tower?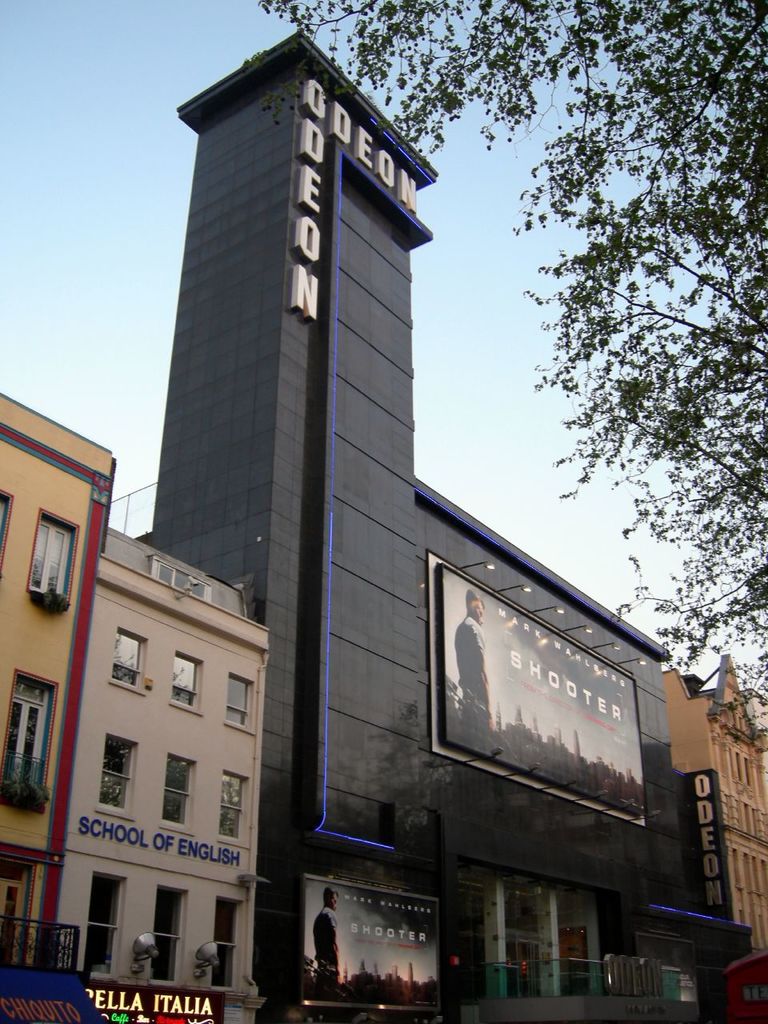
left=153, top=14, right=433, bottom=1010
